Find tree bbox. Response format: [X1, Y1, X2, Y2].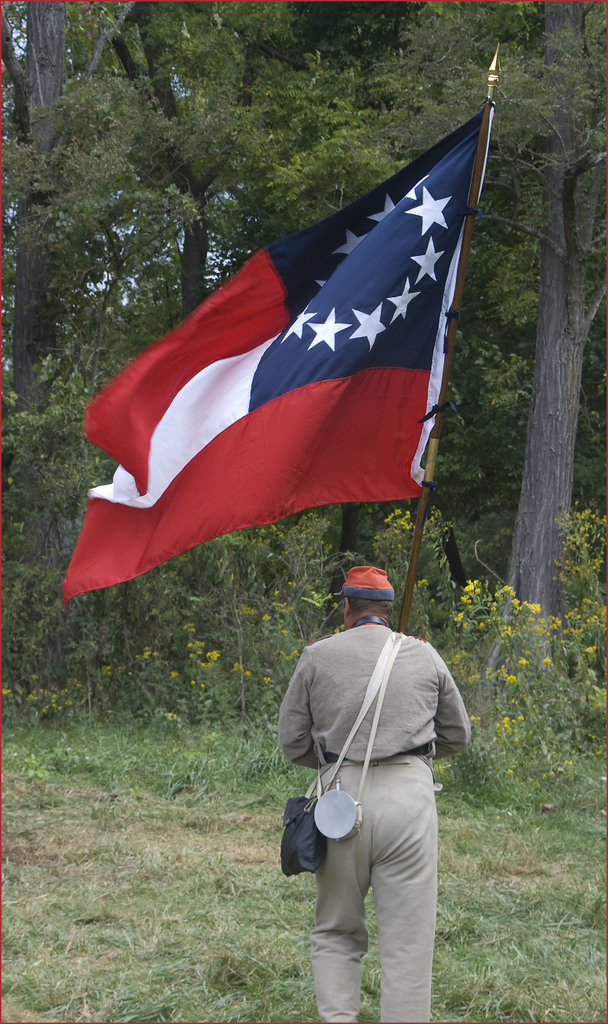
[83, 0, 323, 320].
